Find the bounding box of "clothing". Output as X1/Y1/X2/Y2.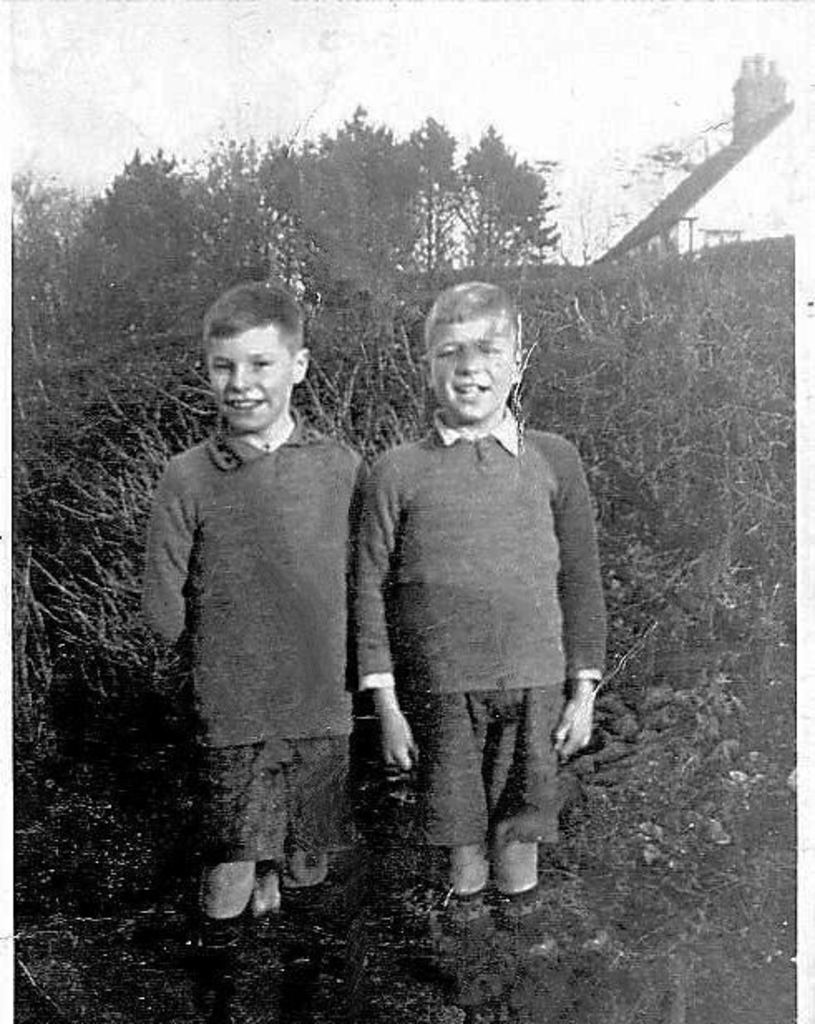
139/407/368/853.
